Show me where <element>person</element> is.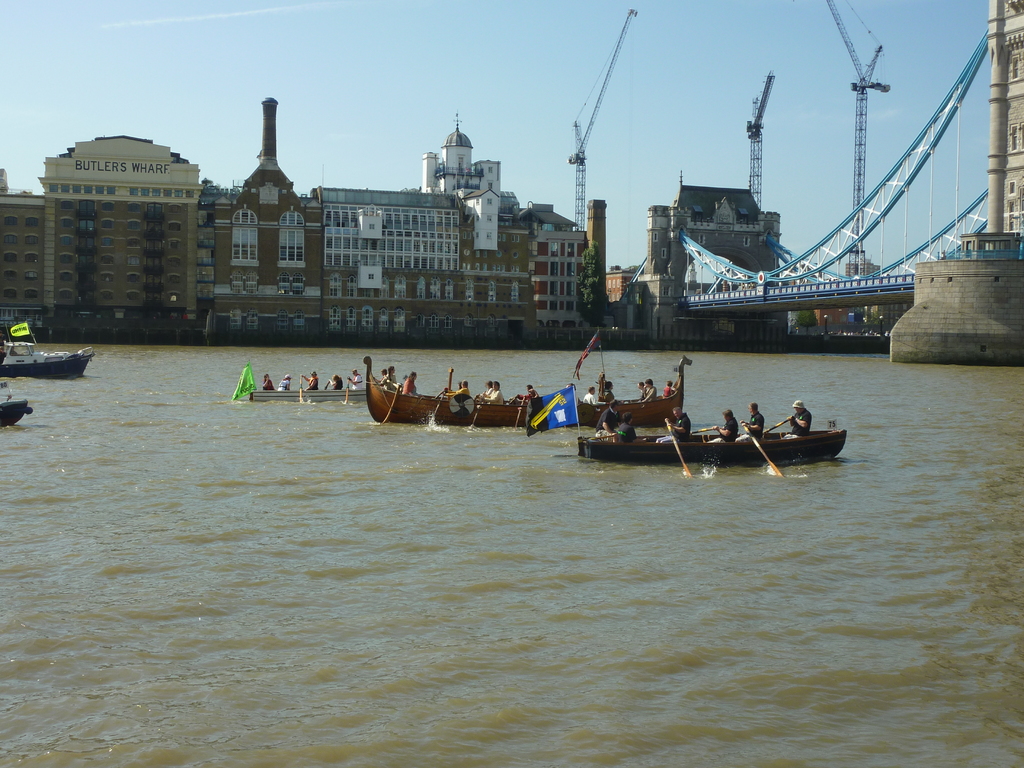
<element>person</element> is at l=348, t=371, r=361, b=392.
